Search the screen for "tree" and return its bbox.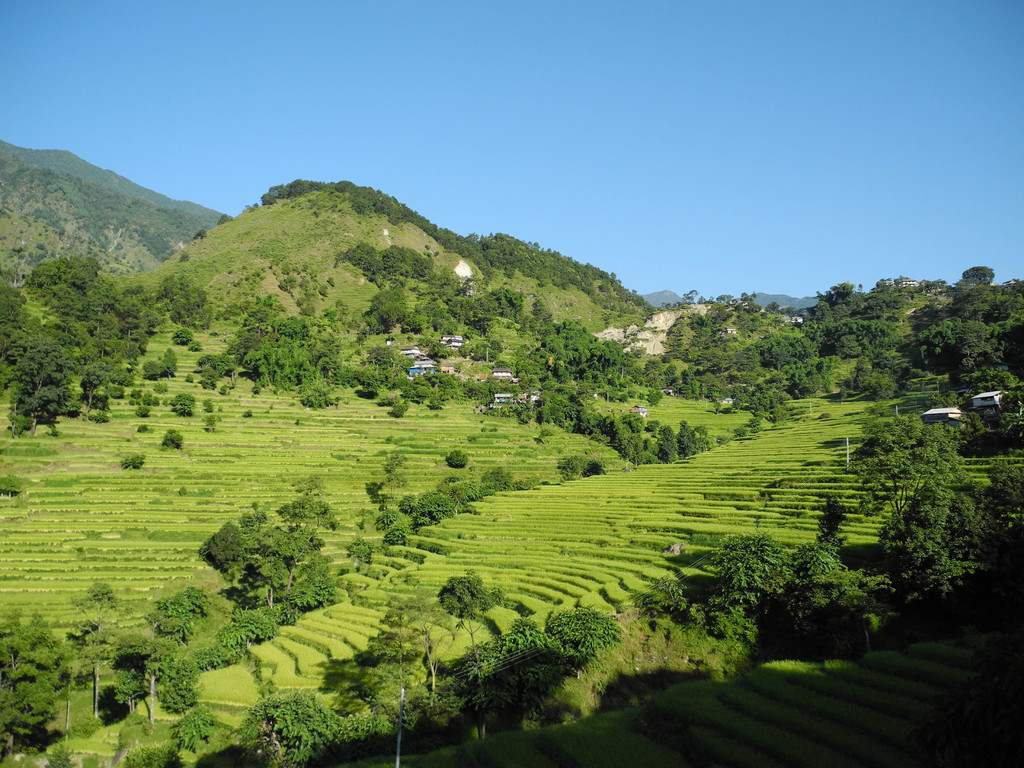
Found: select_region(173, 327, 194, 348).
